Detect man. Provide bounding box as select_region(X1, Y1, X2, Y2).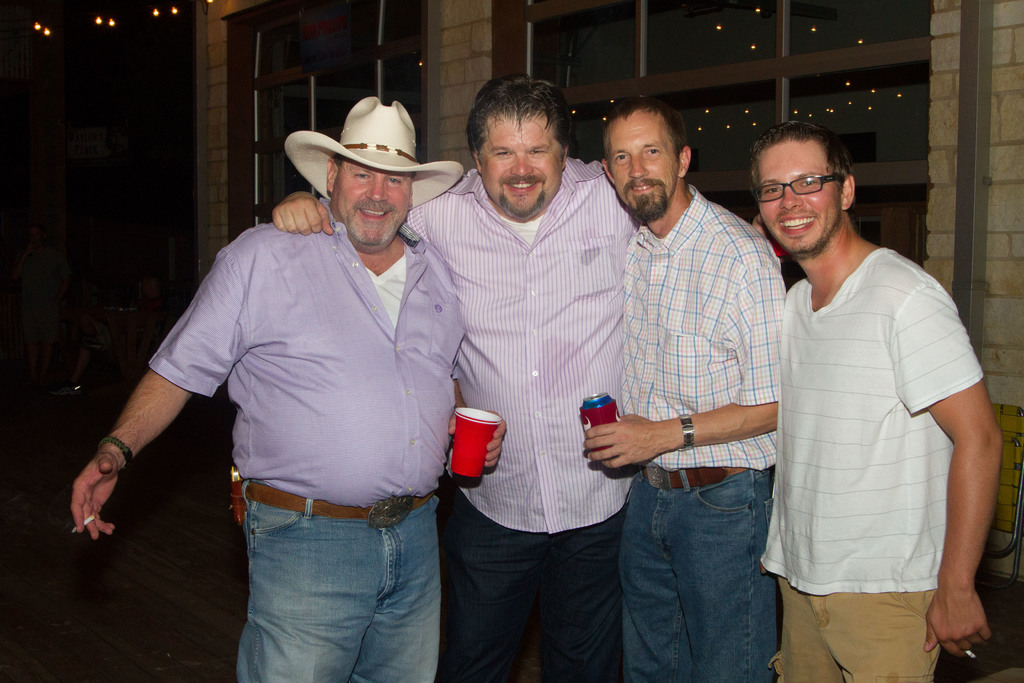
select_region(70, 93, 508, 682).
